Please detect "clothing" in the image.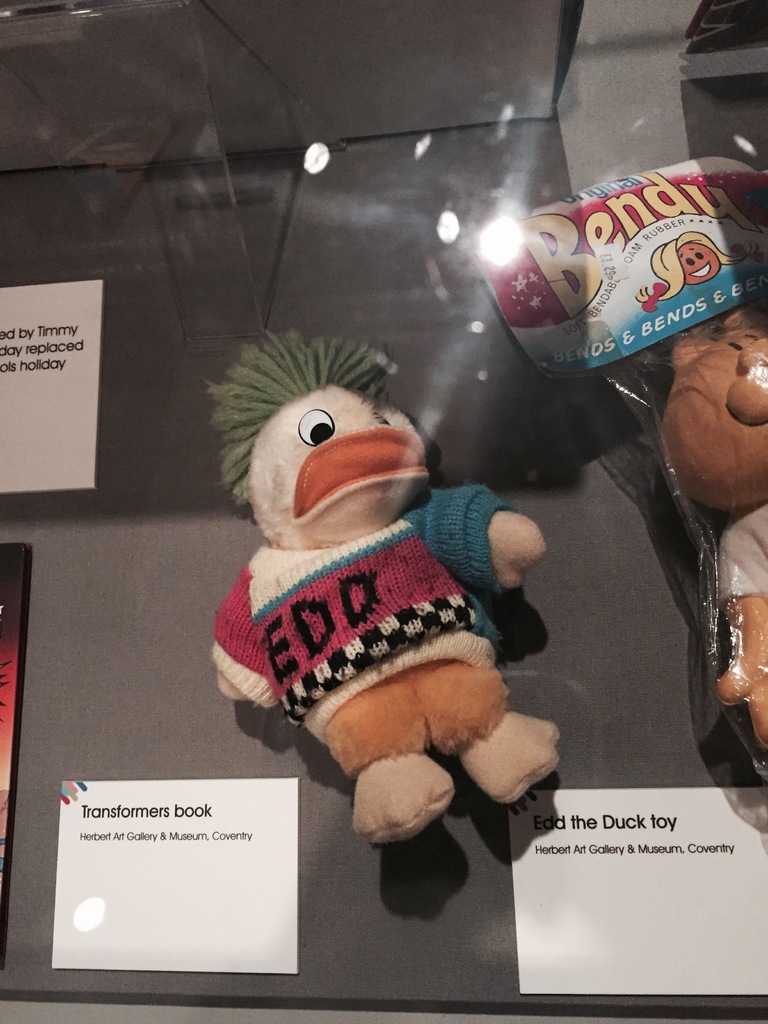
region(205, 492, 516, 739).
